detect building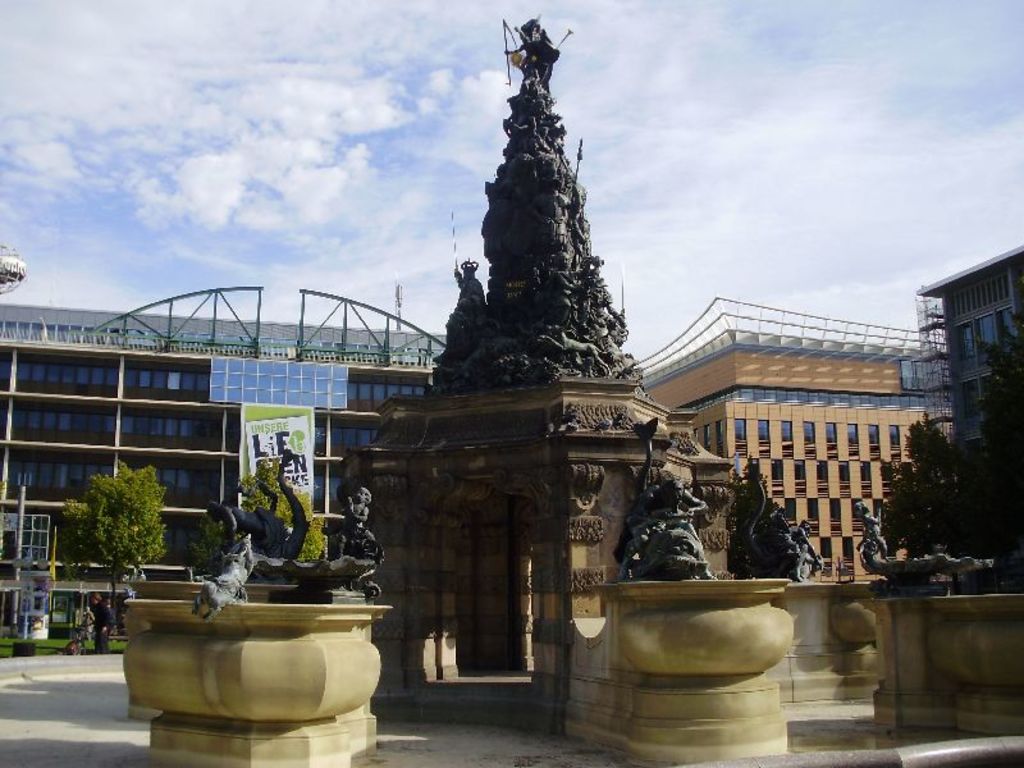
box(916, 237, 1023, 448)
